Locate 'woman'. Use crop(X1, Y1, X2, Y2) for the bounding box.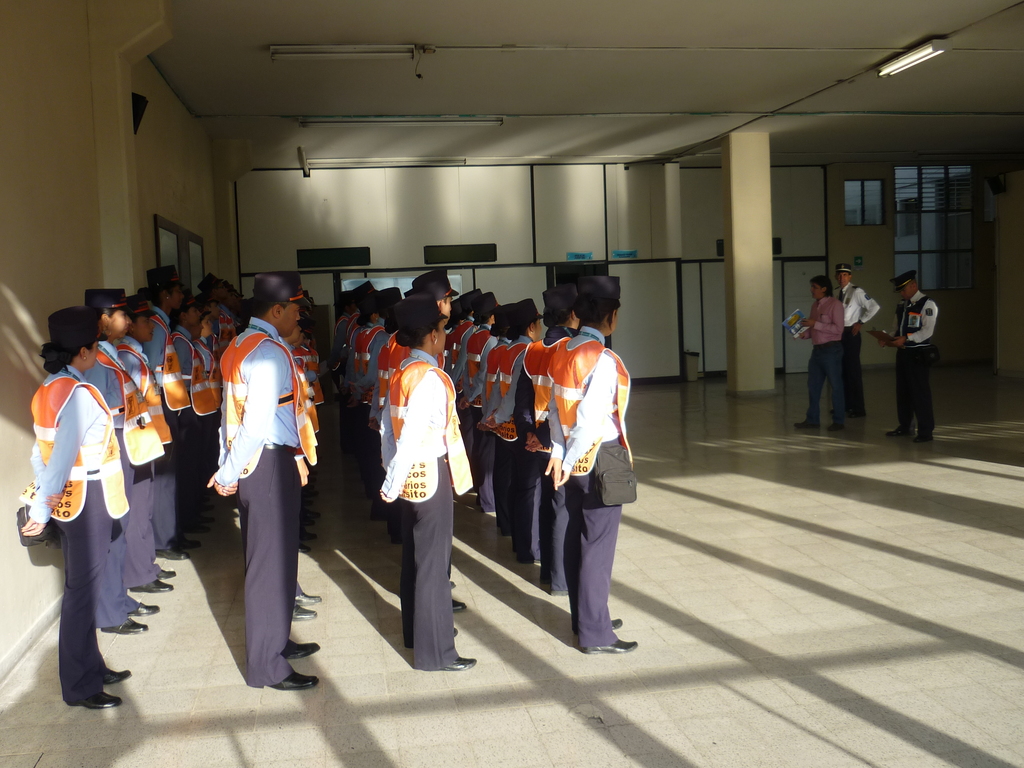
crop(480, 295, 545, 553).
